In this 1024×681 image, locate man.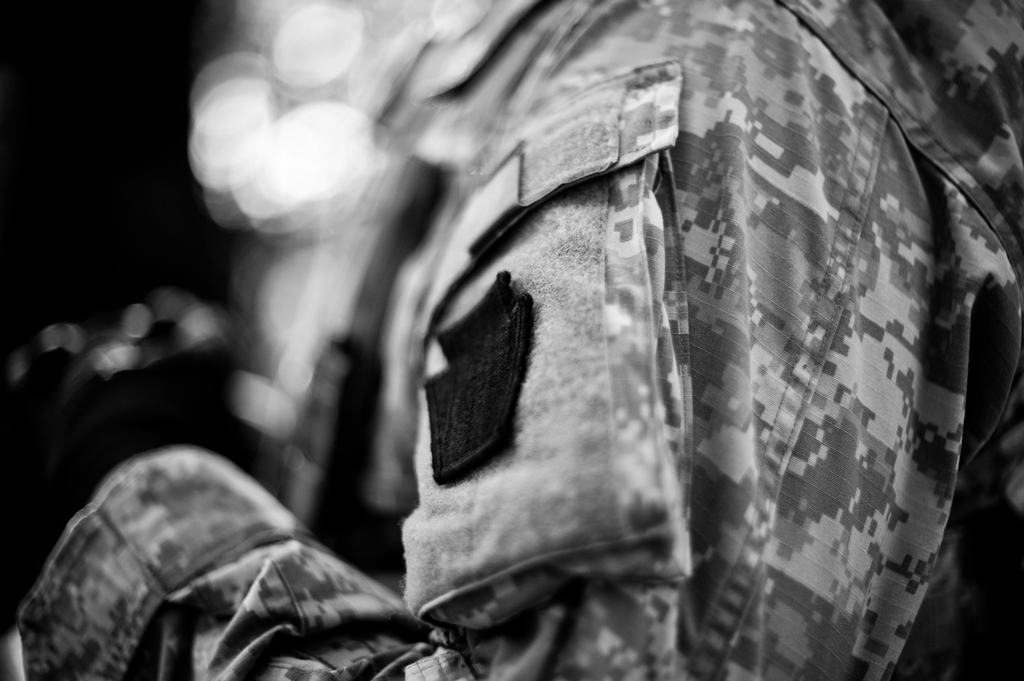
Bounding box: box=[12, 0, 1023, 680].
